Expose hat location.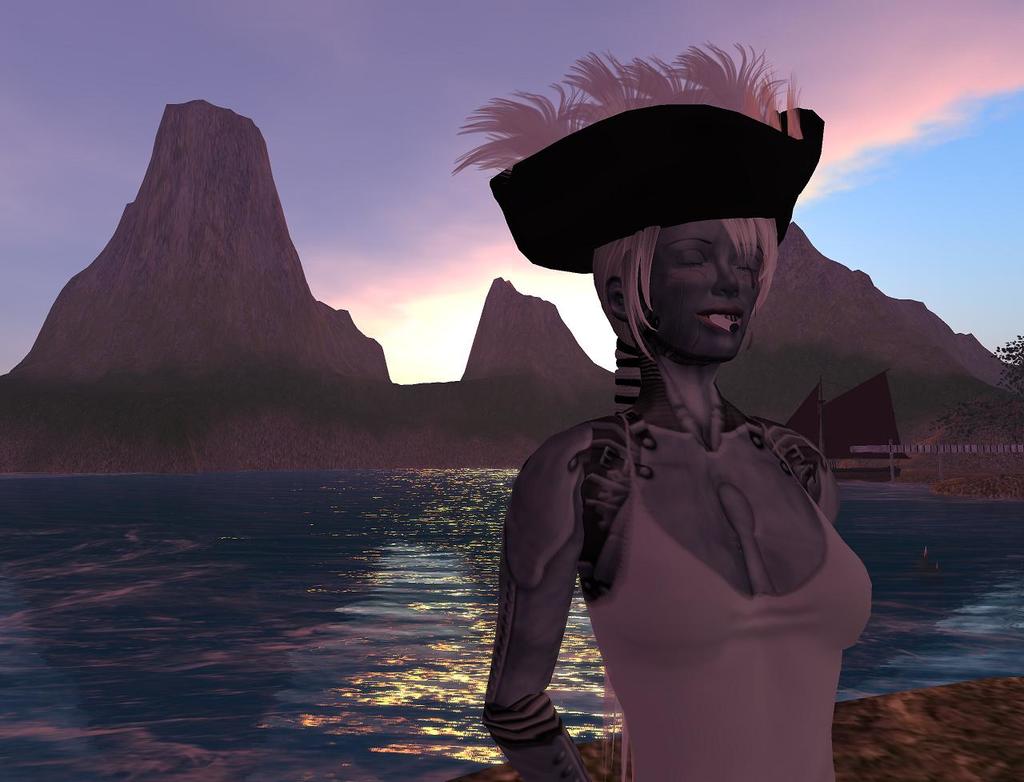
Exposed at [449, 38, 826, 276].
